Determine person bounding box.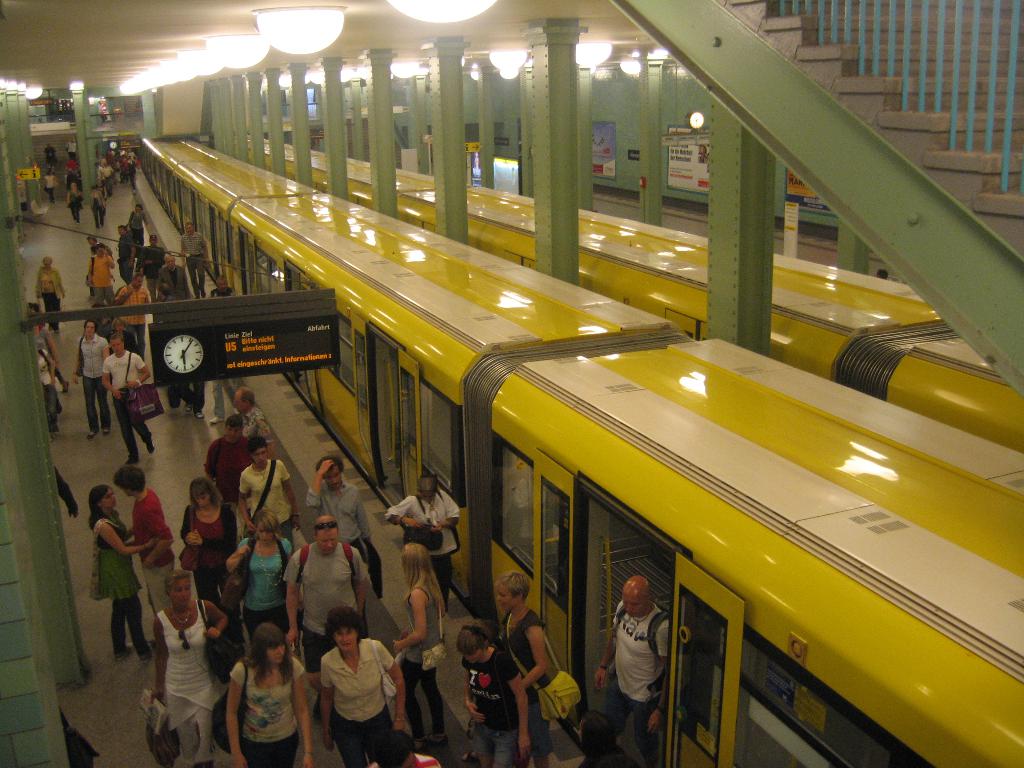
Determined: BBox(152, 252, 194, 302).
